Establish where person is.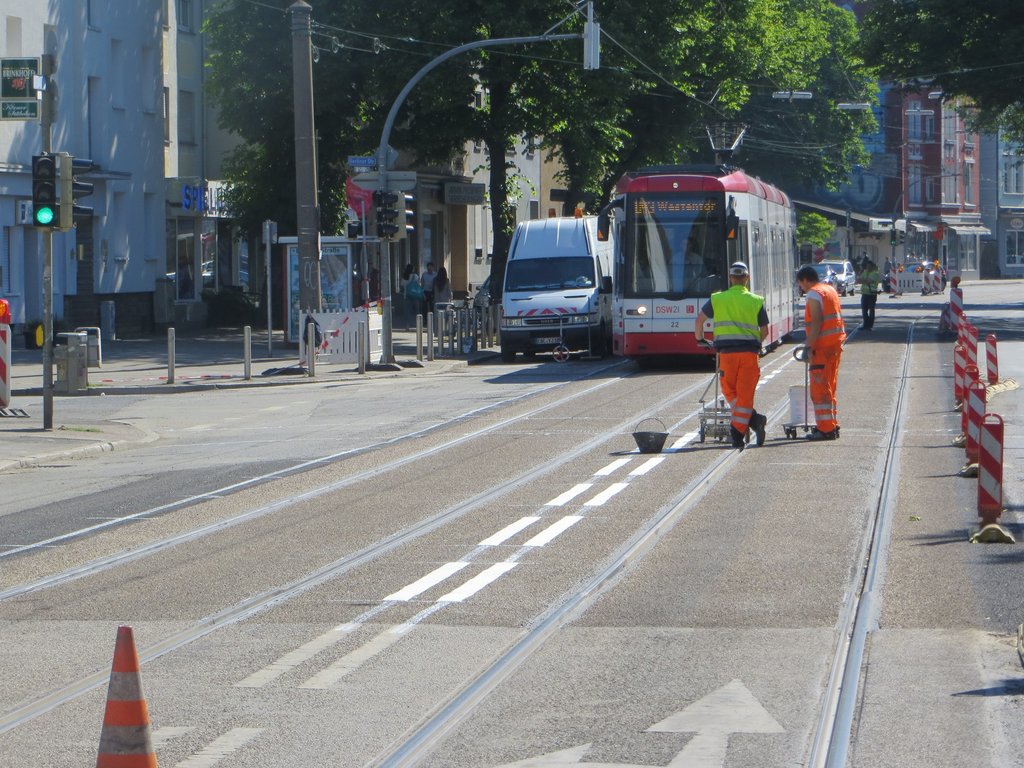
Established at l=418, t=257, r=439, b=317.
